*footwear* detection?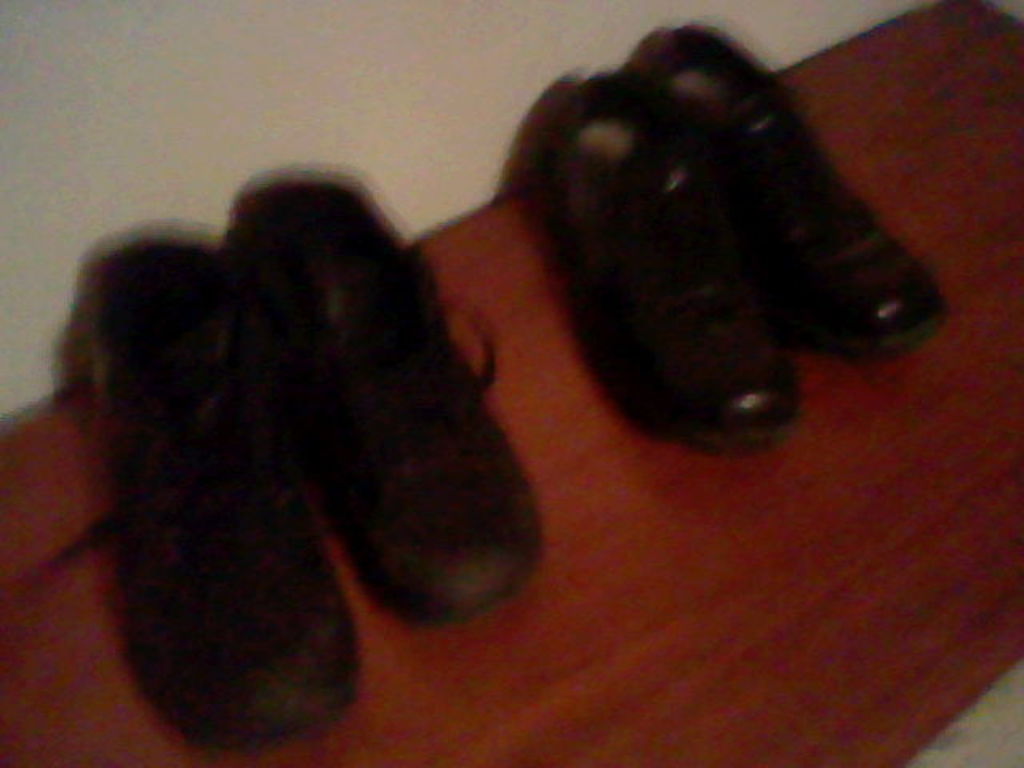
pyautogui.locateOnScreen(637, 18, 950, 365)
